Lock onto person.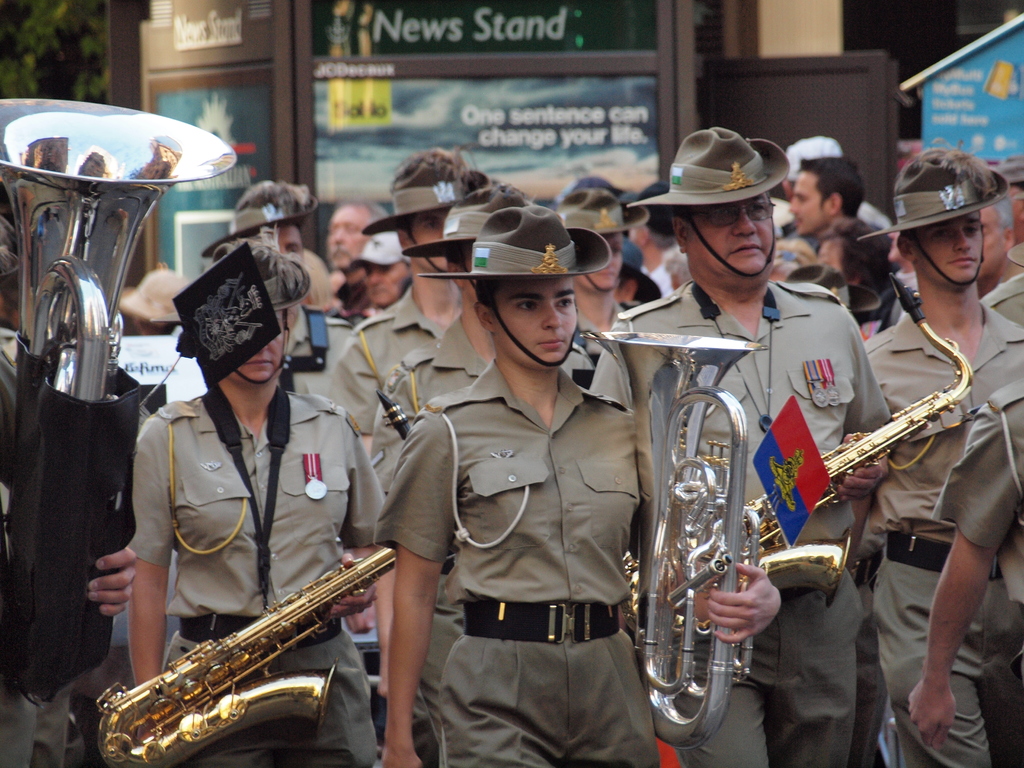
Locked: BBox(419, 202, 657, 767).
